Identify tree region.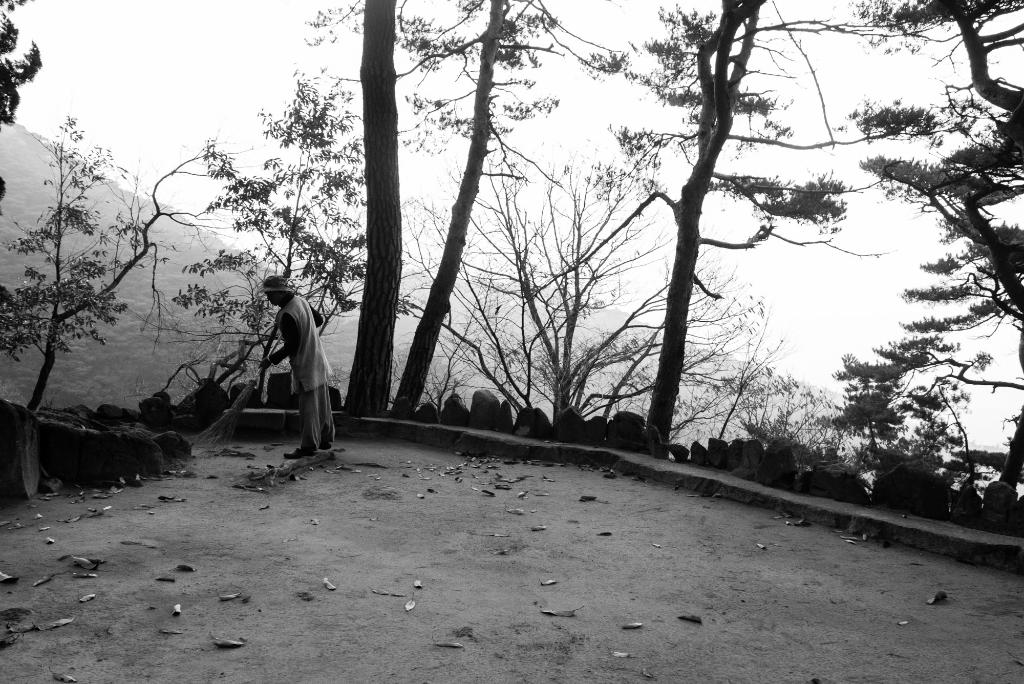
Region: (355,0,404,411).
